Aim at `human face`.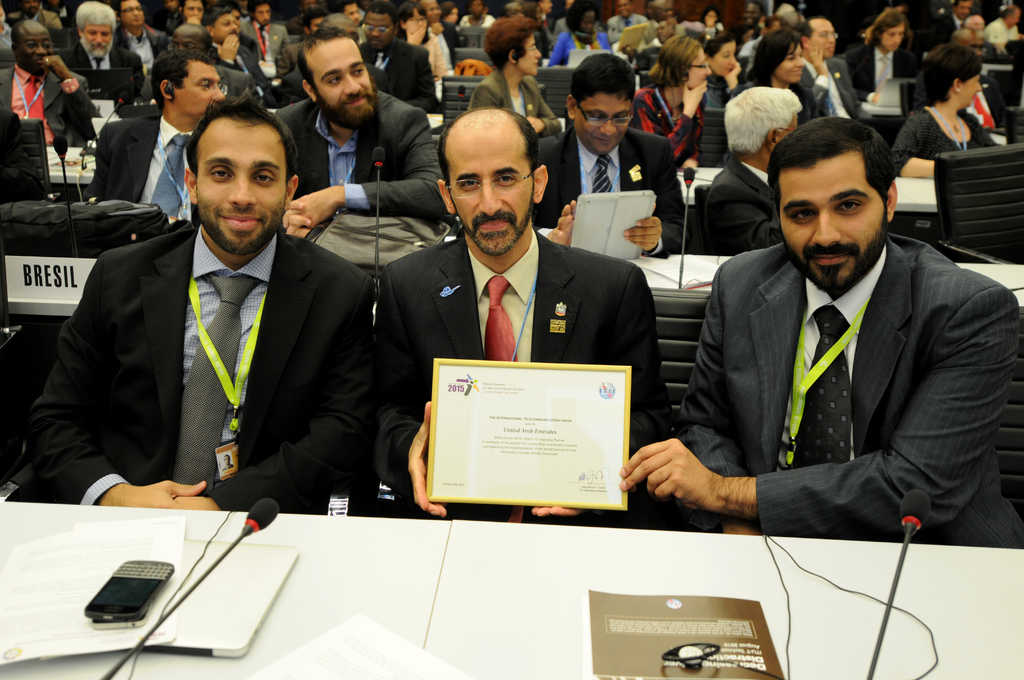
Aimed at box(685, 53, 714, 86).
